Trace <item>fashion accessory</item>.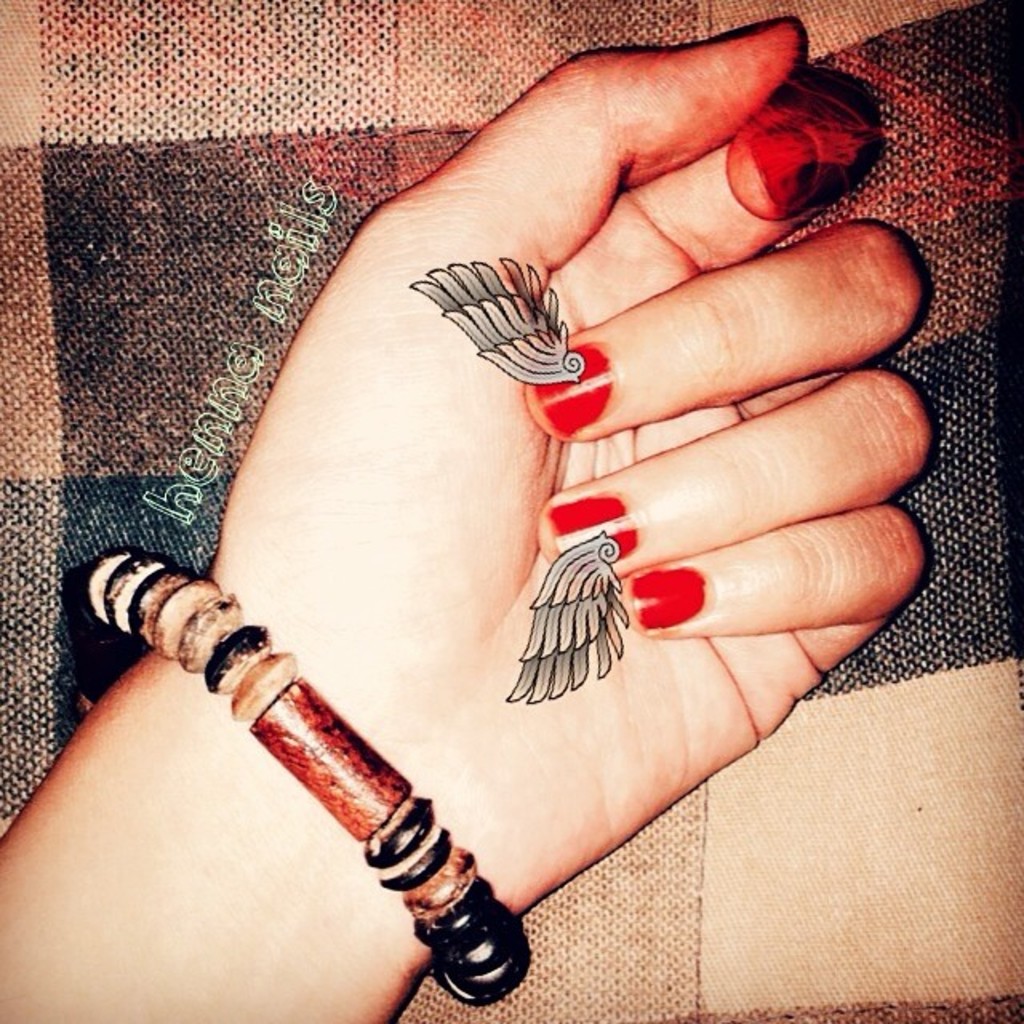
Traced to left=80, top=554, right=530, bottom=1002.
